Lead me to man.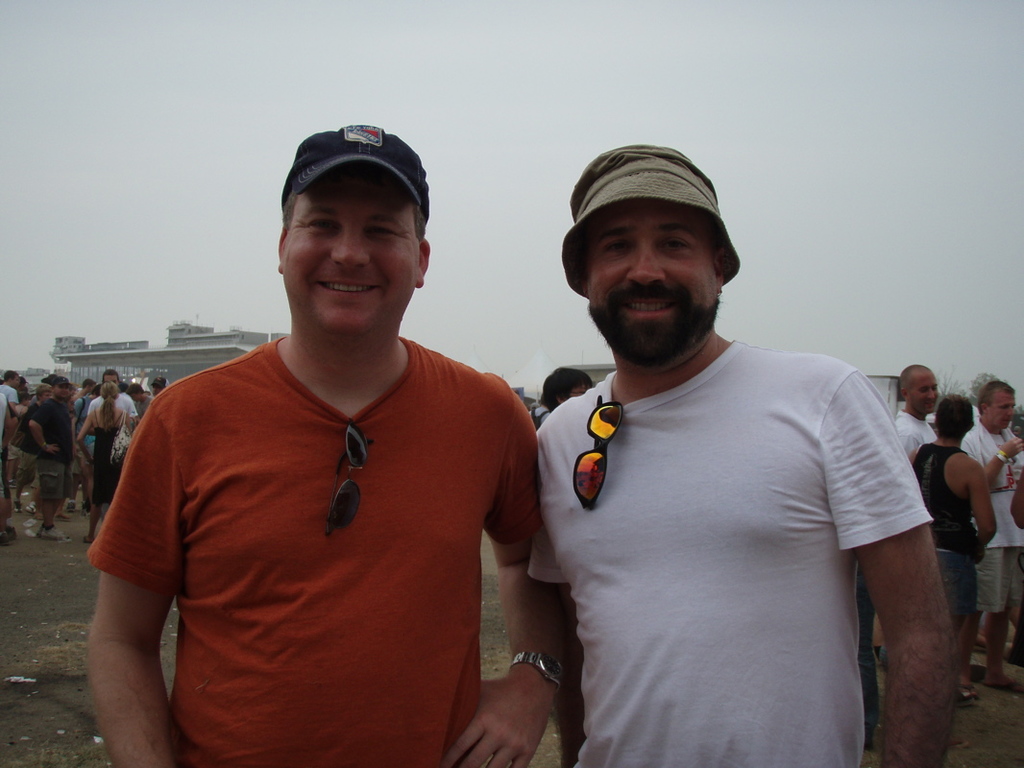
Lead to <region>962, 377, 1023, 704</region>.
